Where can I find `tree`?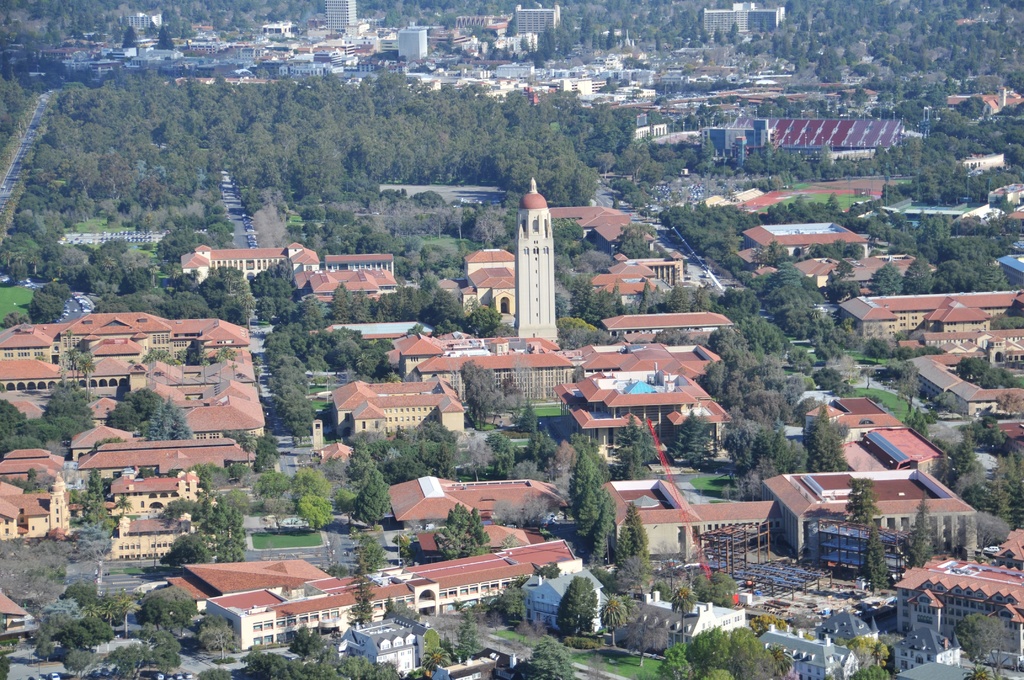
You can find it at x1=893 y1=369 x2=927 y2=449.
